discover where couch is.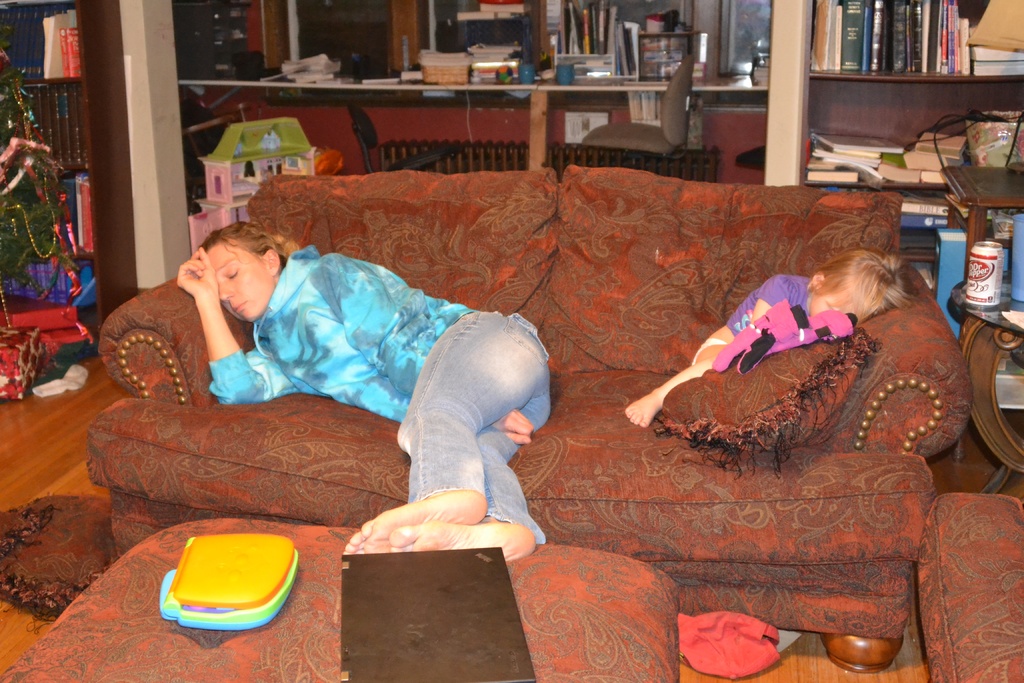
Discovered at {"left": 919, "top": 494, "right": 1023, "bottom": 682}.
